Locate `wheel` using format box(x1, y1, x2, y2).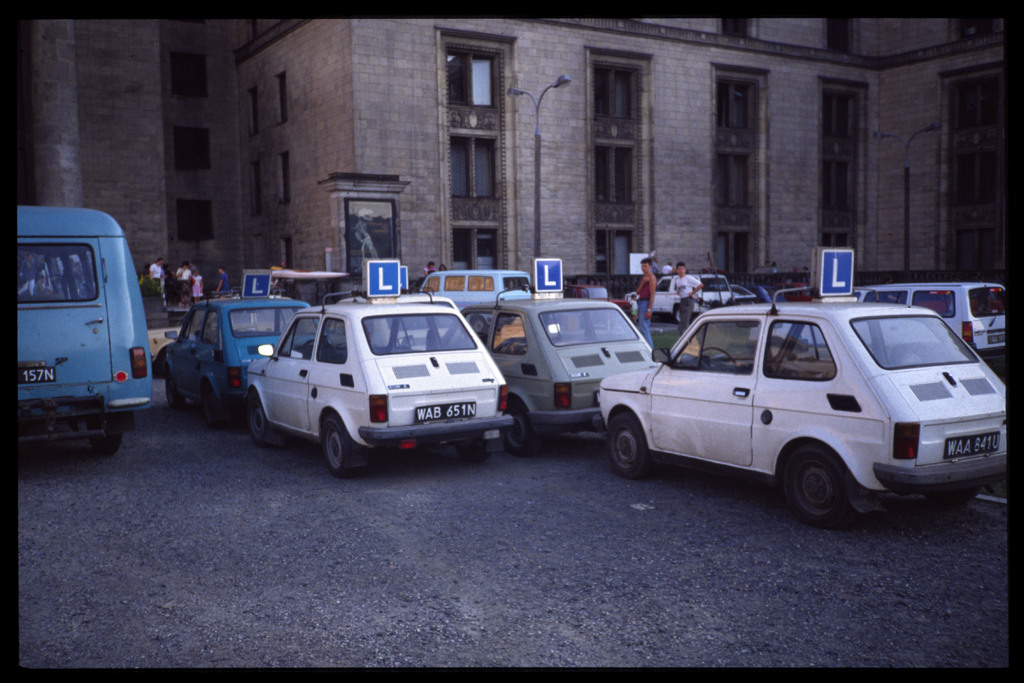
box(244, 396, 278, 441).
